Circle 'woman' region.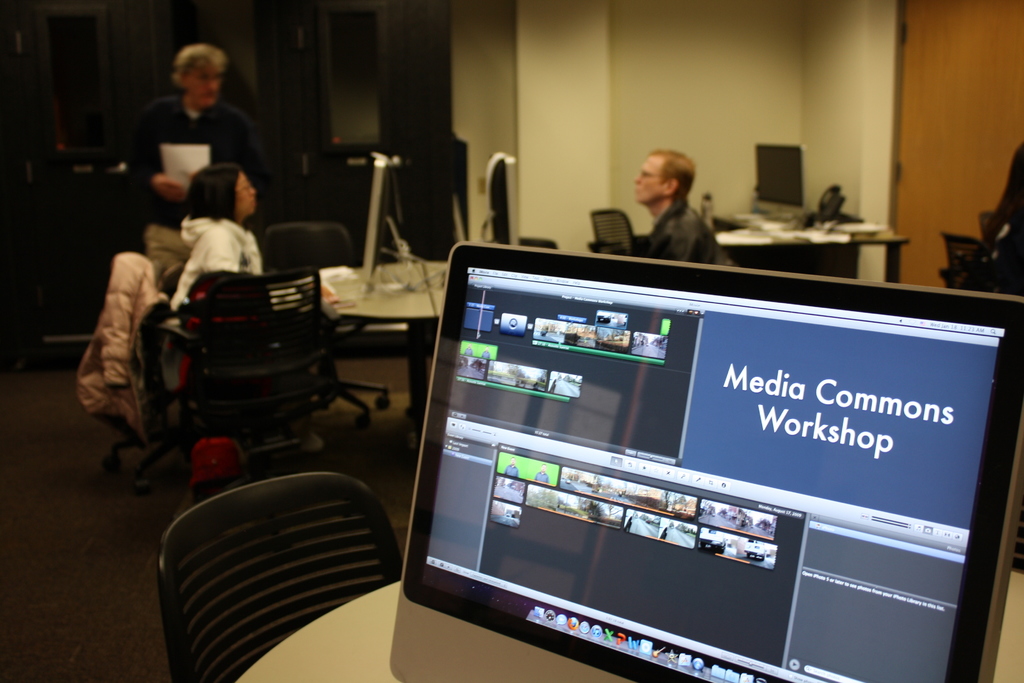
Region: crop(157, 159, 264, 322).
